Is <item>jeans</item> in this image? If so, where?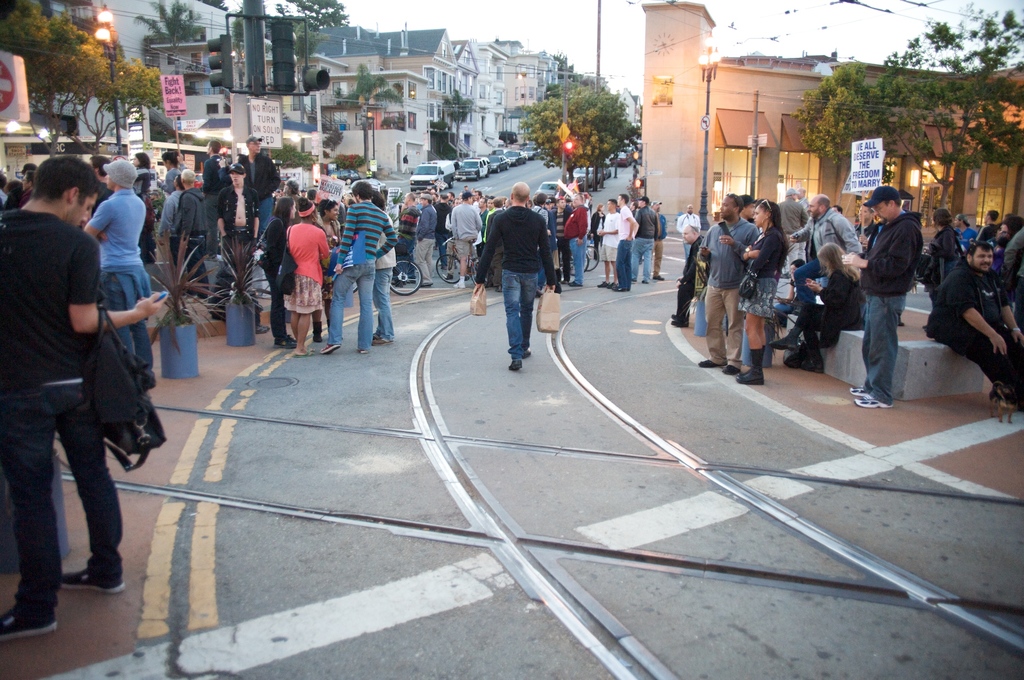
Yes, at <region>327, 265, 376, 348</region>.
